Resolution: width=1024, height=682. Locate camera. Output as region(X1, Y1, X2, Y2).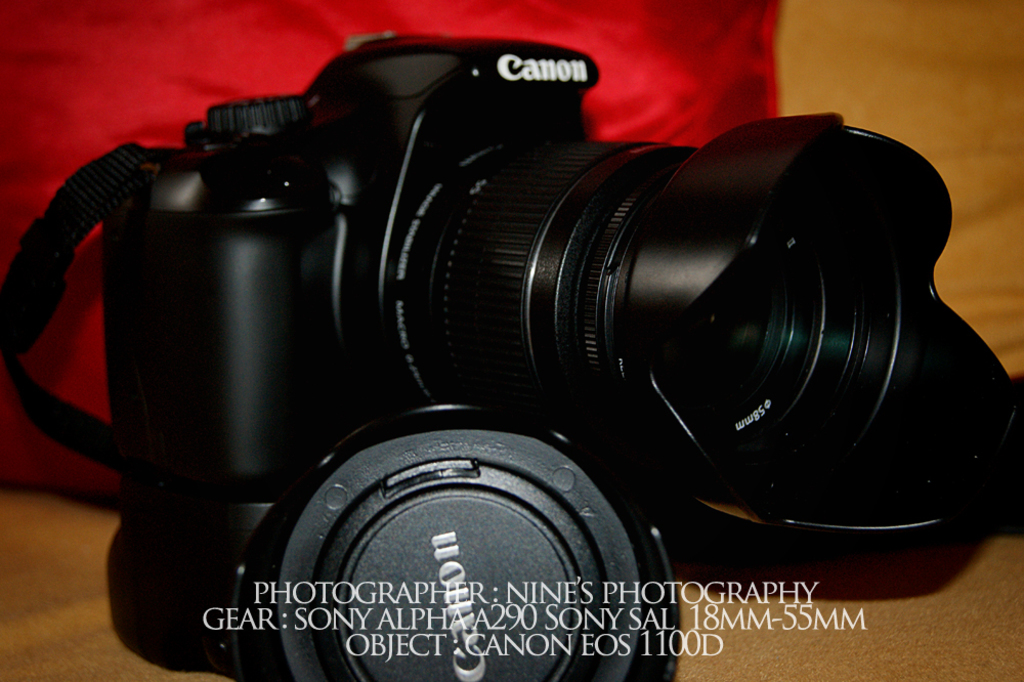
region(104, 40, 1015, 679).
